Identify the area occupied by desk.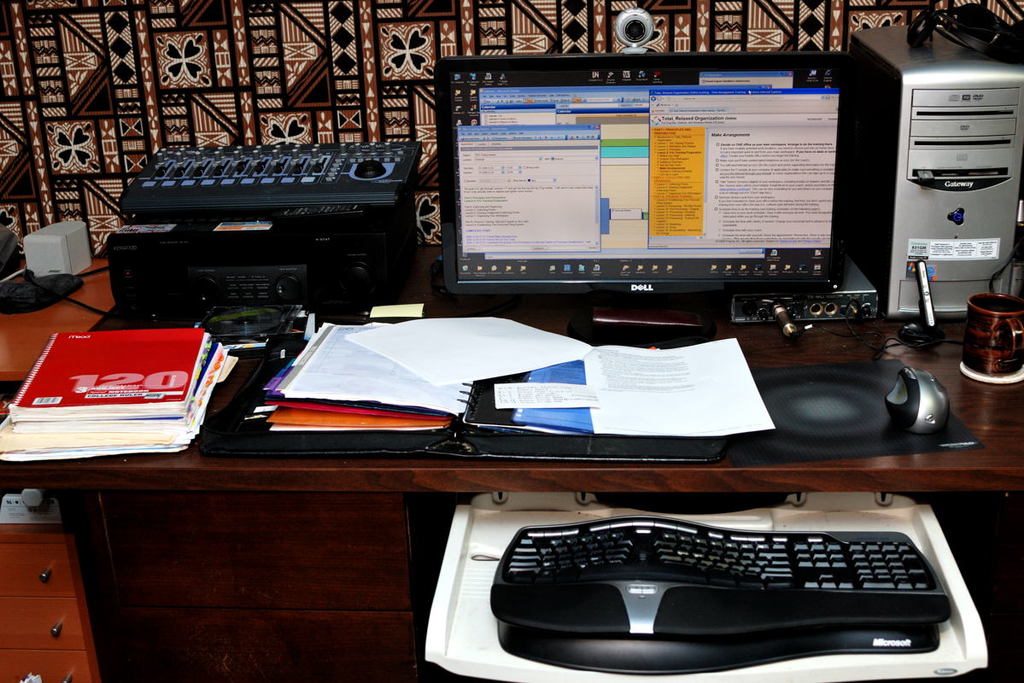
Area: (0, 253, 973, 661).
